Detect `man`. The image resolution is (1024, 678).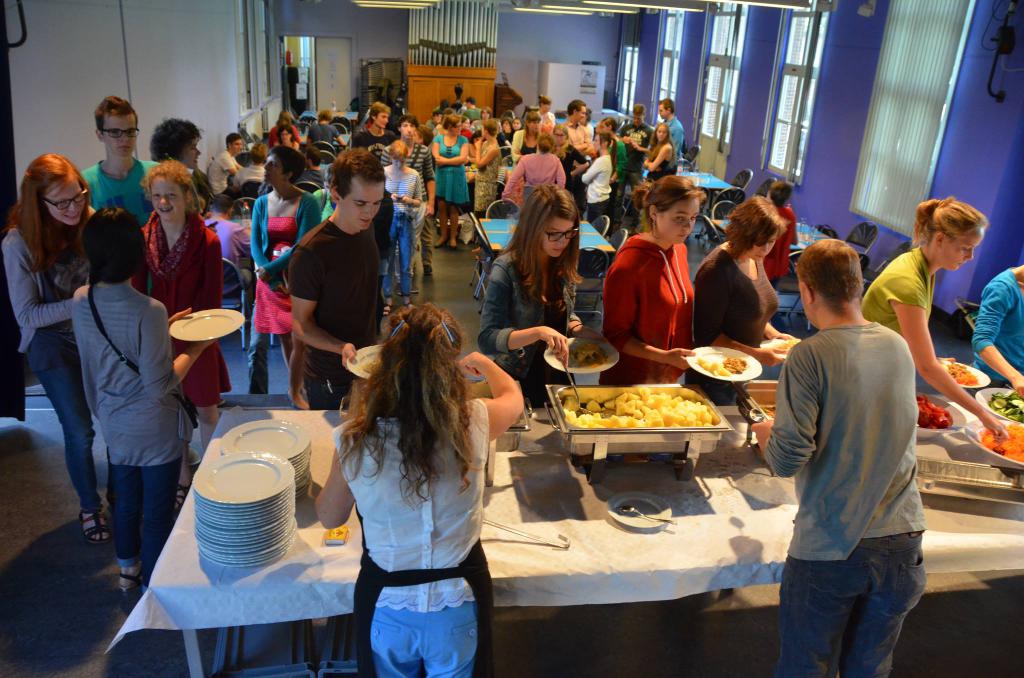
Rect(655, 95, 685, 154).
